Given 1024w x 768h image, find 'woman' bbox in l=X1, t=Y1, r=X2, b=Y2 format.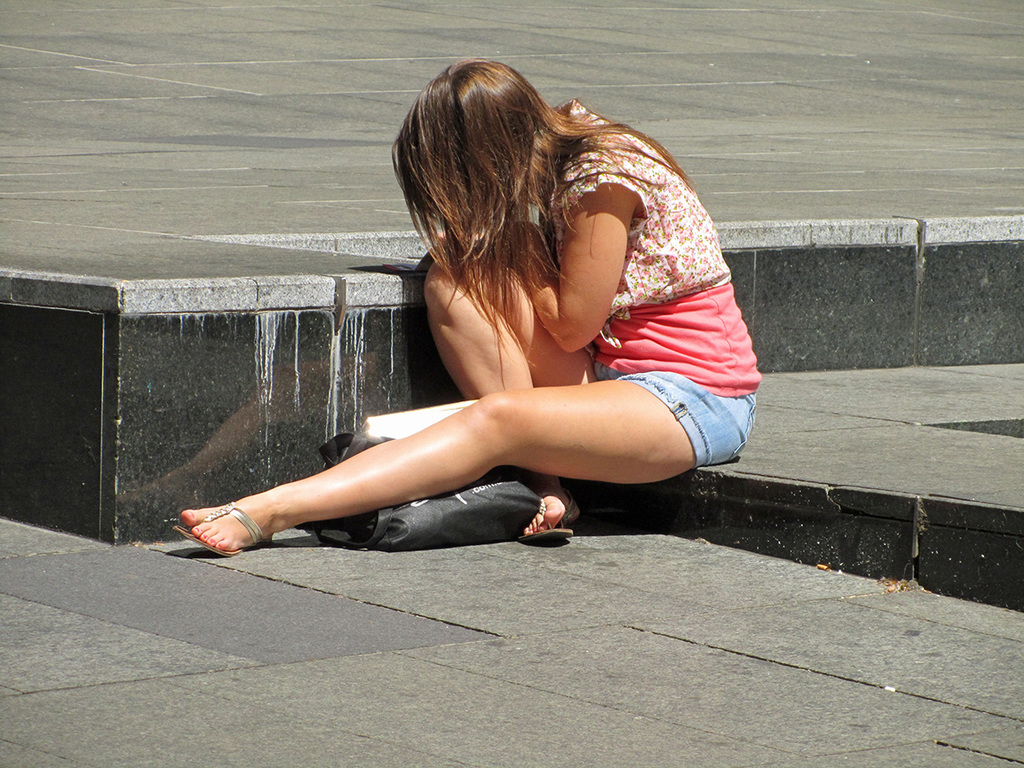
l=165, t=56, r=759, b=547.
